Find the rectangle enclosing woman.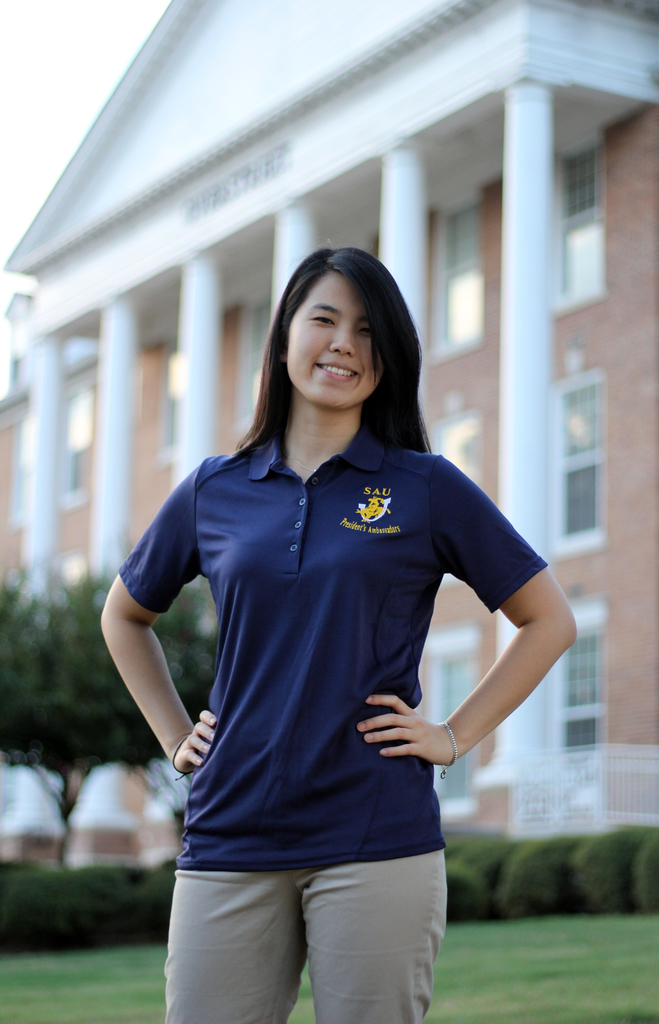
104, 232, 567, 1010.
